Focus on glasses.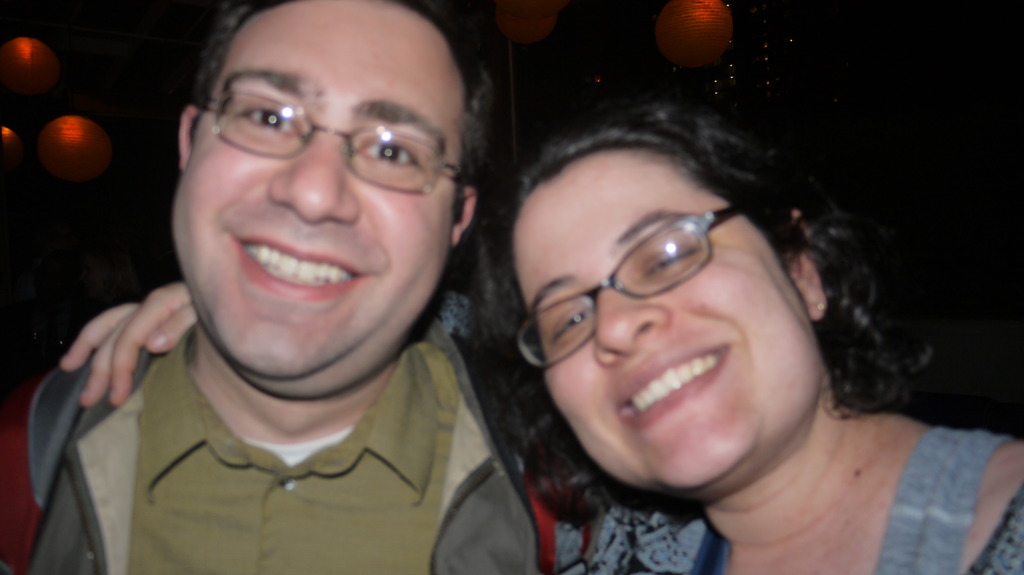
Focused at region(193, 79, 467, 196).
